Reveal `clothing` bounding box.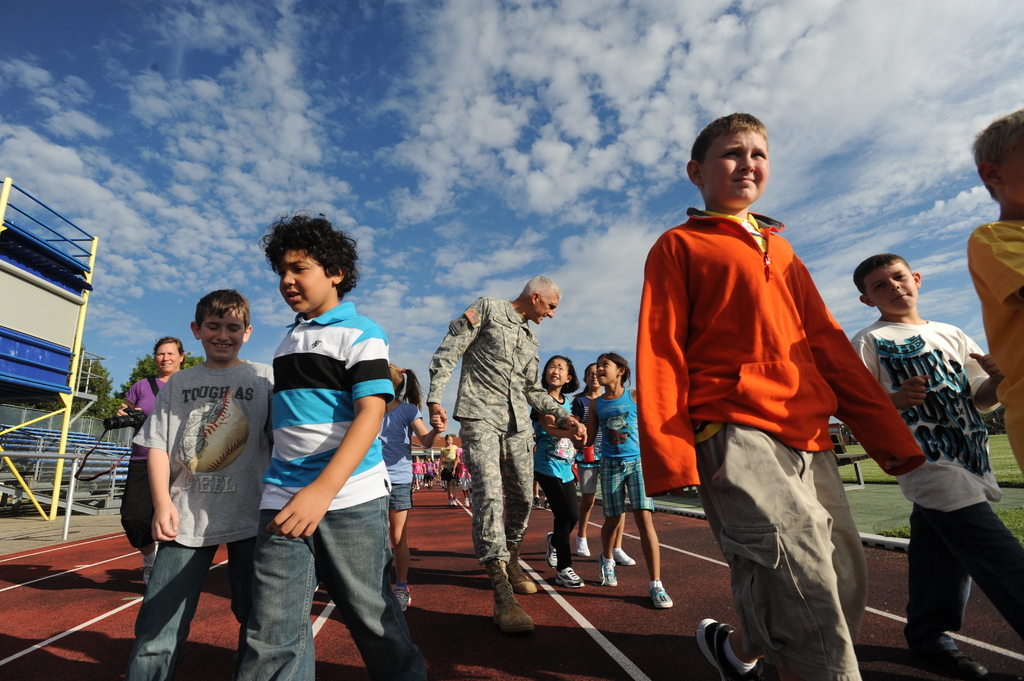
Revealed: [531, 389, 575, 566].
